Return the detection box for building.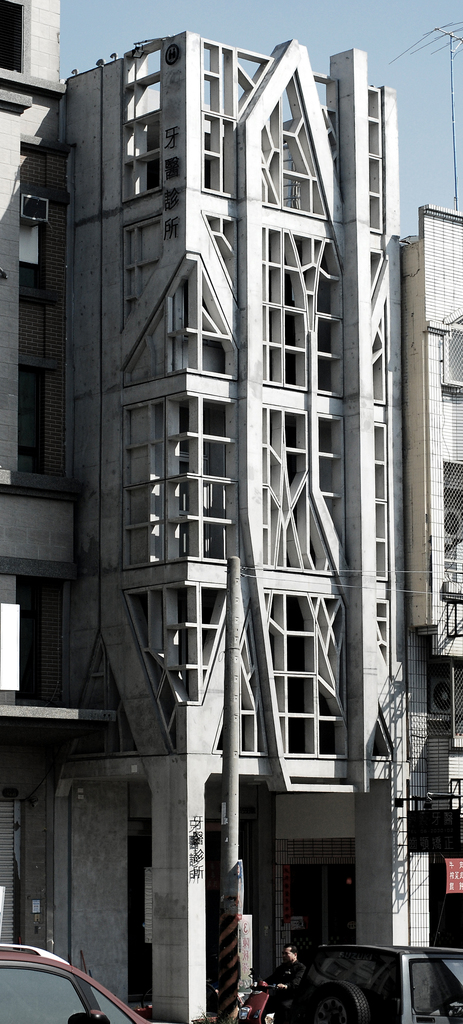
box(0, 0, 69, 963).
